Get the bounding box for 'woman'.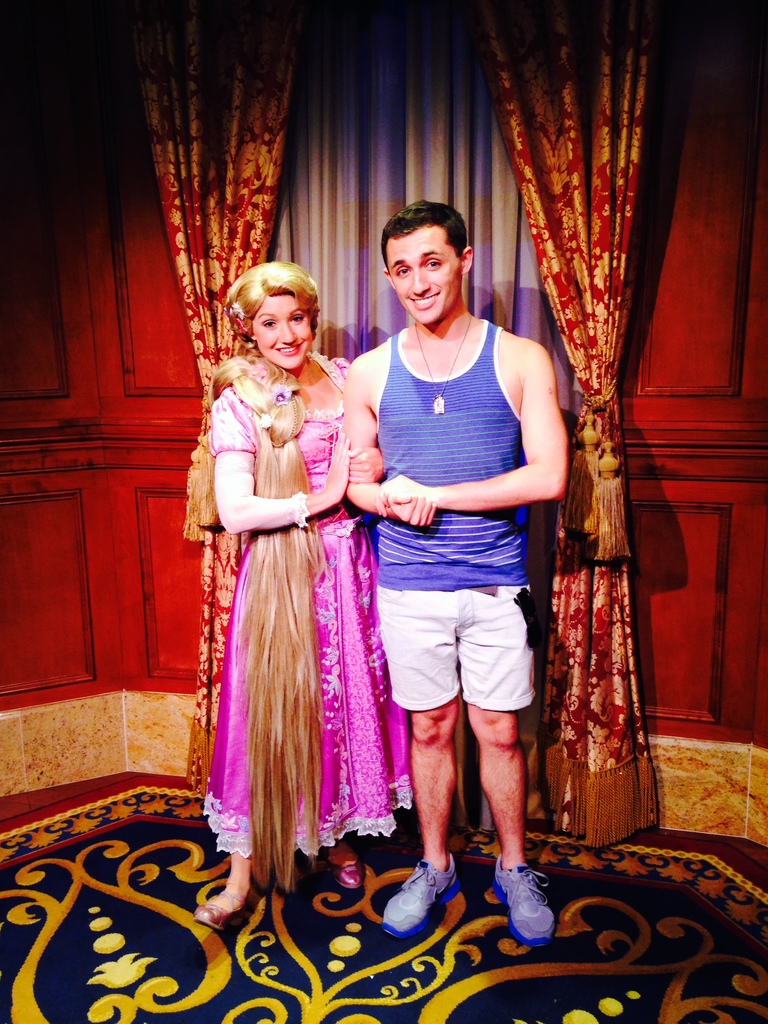
box=[187, 243, 404, 898].
